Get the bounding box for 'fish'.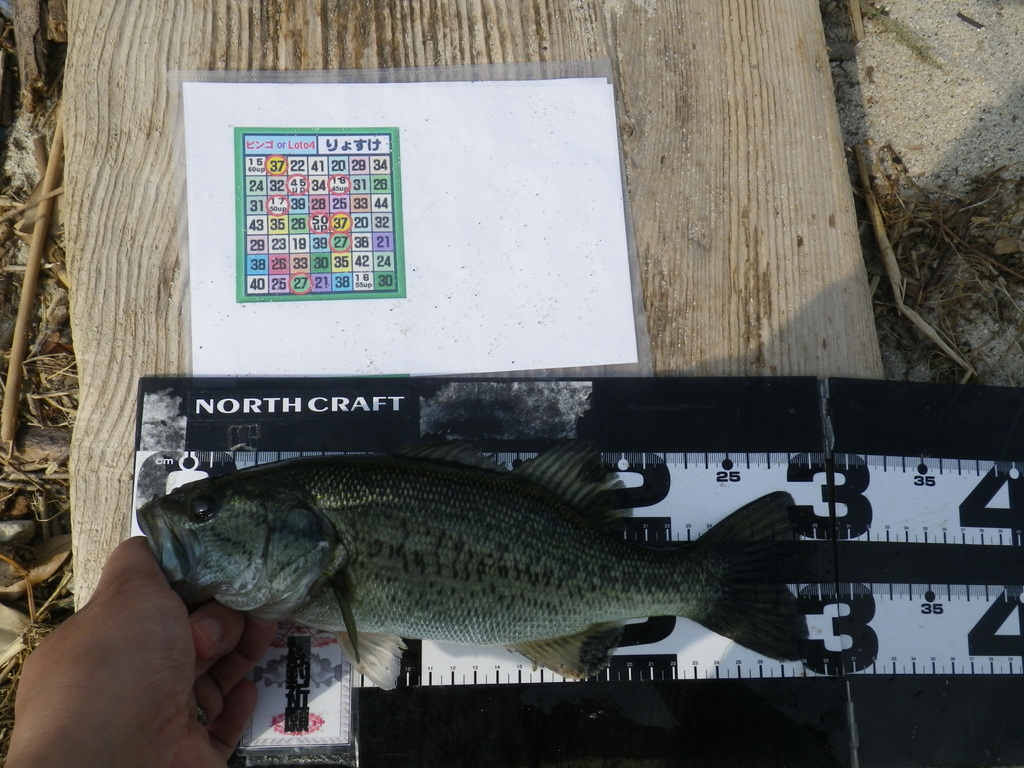
[left=138, top=426, right=810, bottom=676].
